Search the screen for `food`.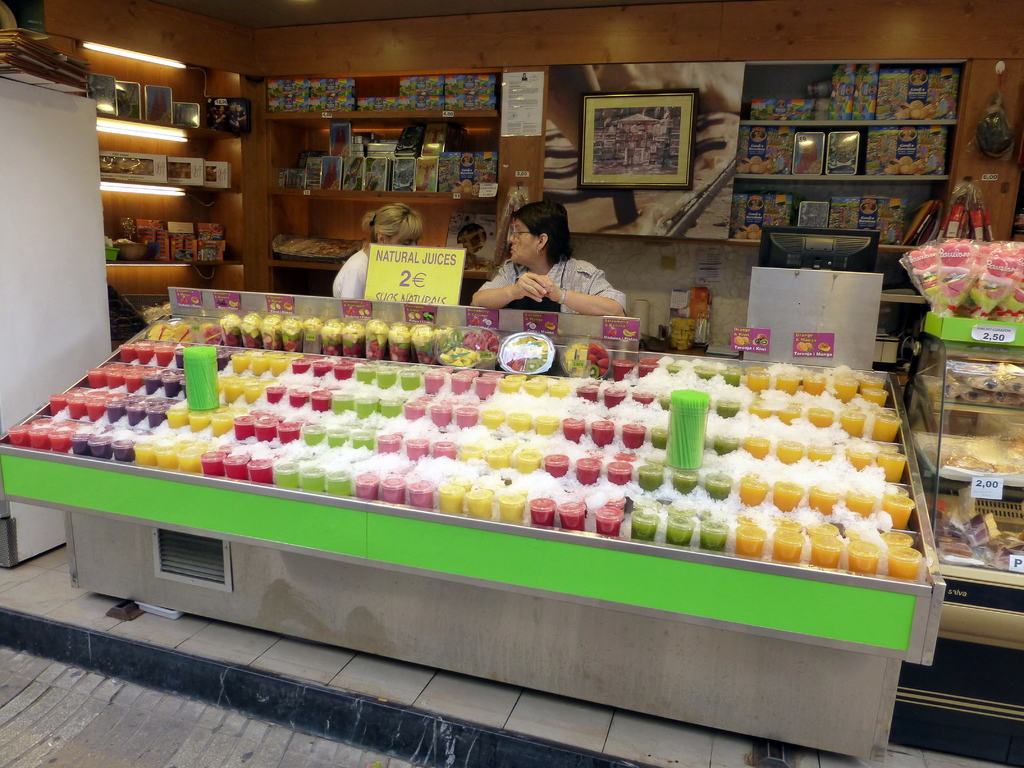
Found at rect(733, 335, 744, 346).
